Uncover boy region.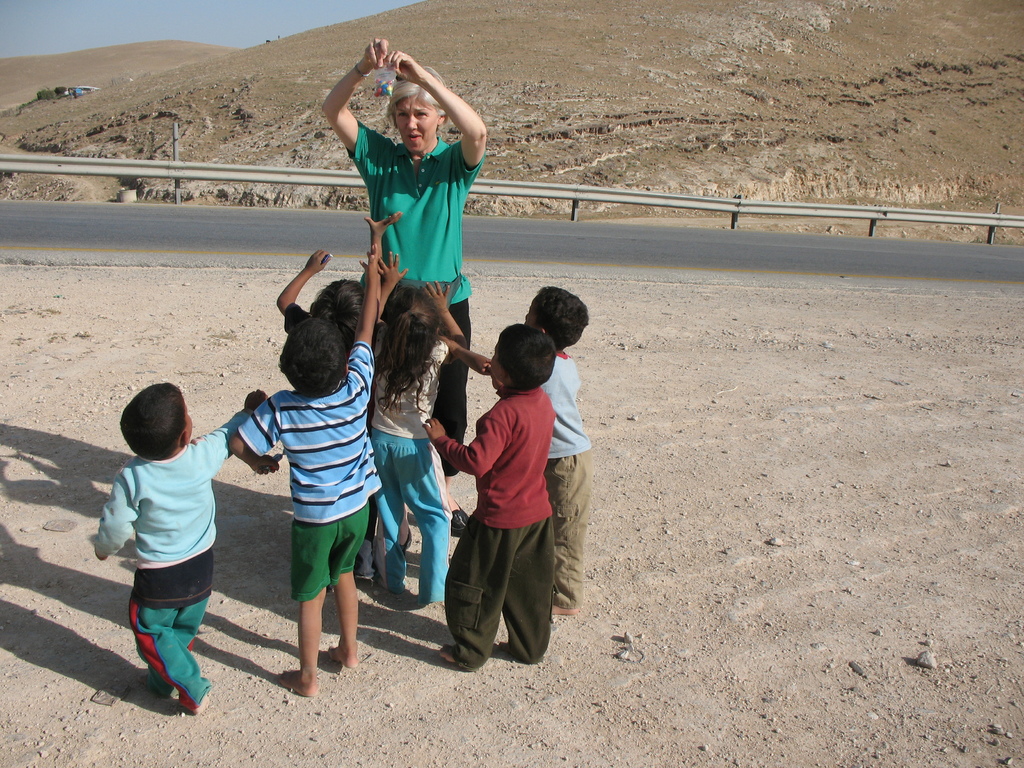
Uncovered: <box>222,246,385,697</box>.
